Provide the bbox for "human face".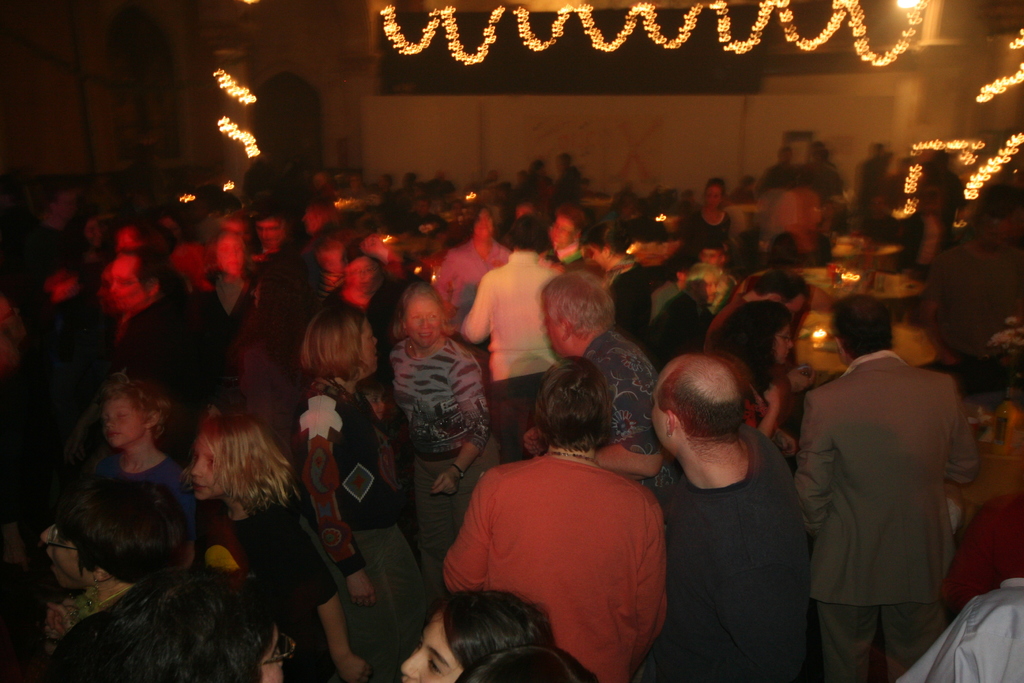
<region>772, 327, 792, 363</region>.
